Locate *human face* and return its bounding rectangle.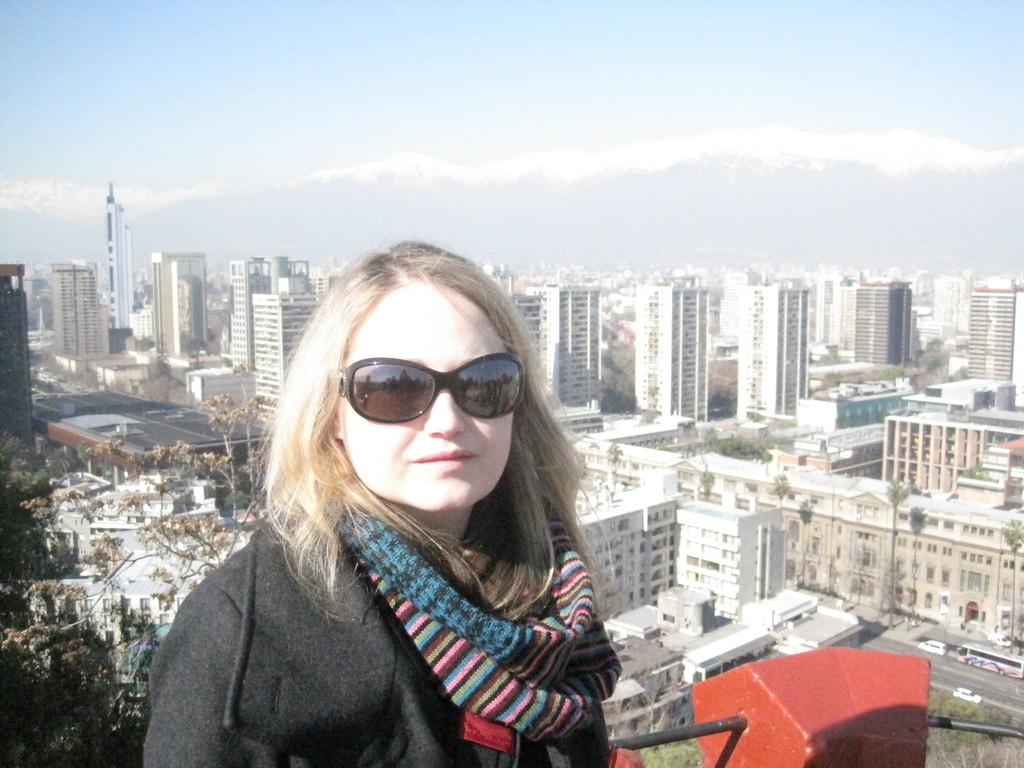
340:285:515:507.
